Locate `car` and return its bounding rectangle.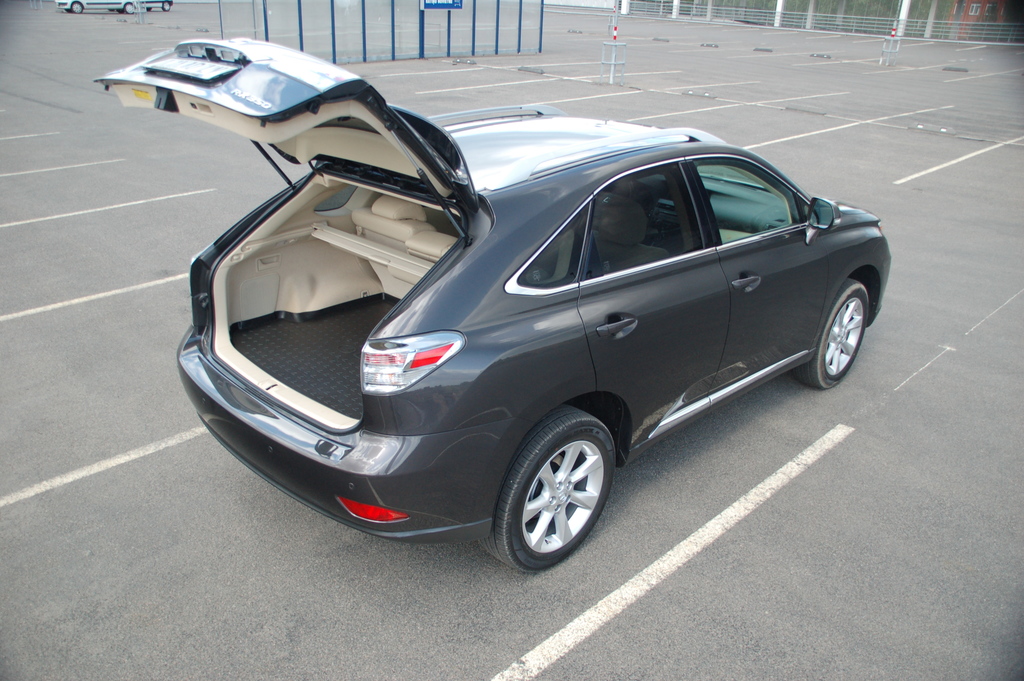
(87,24,894,568).
